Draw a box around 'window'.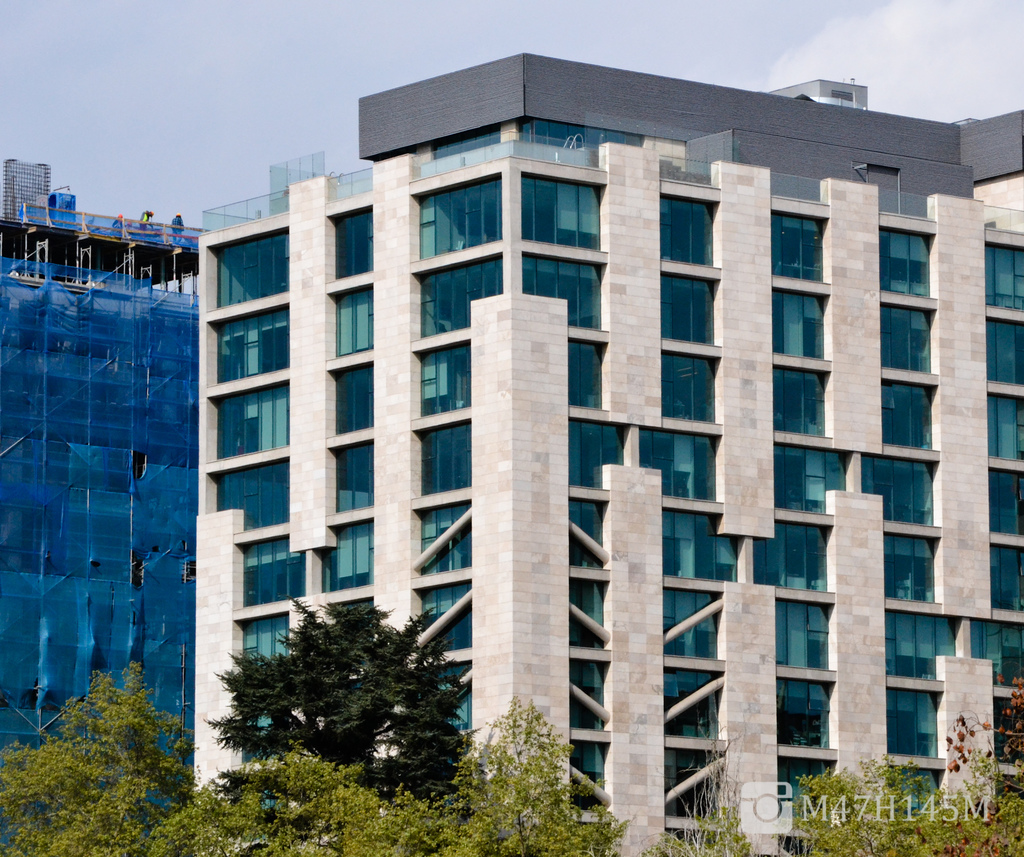
773:673:833:749.
